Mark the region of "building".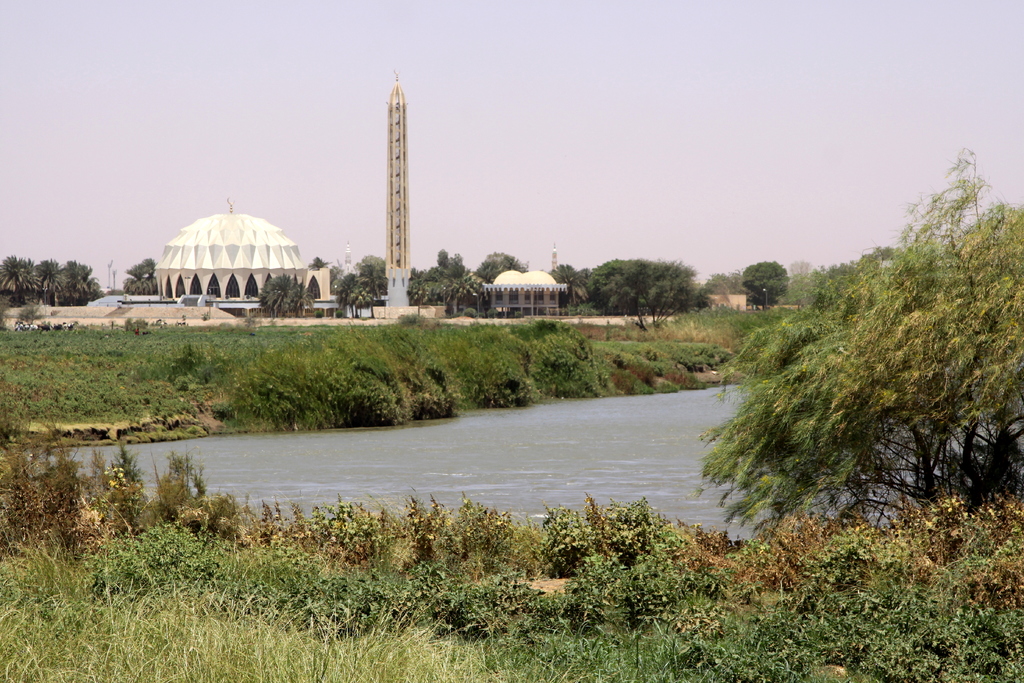
Region: (left=703, top=289, right=749, bottom=313).
